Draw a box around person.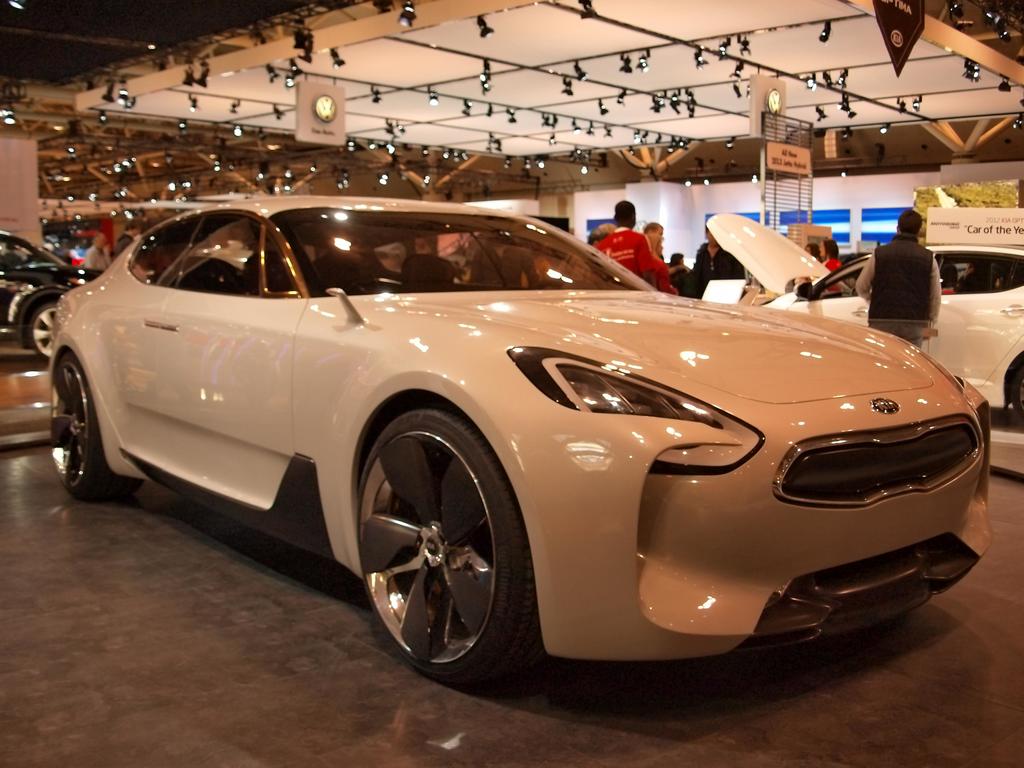
<region>820, 240, 841, 275</region>.
